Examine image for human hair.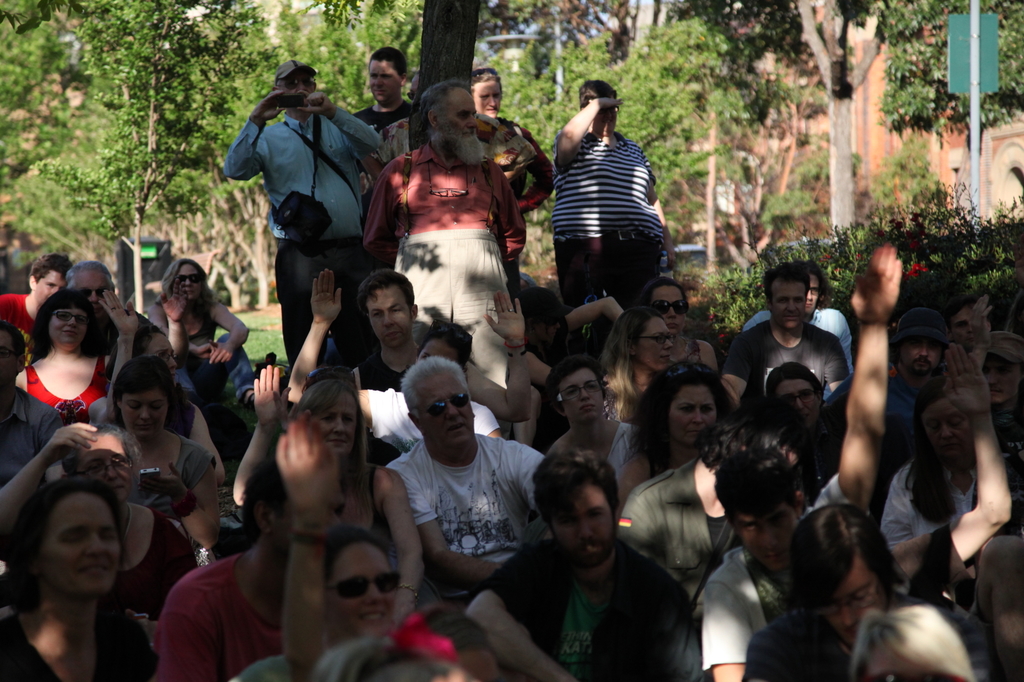
Examination result: 764:261:813:311.
